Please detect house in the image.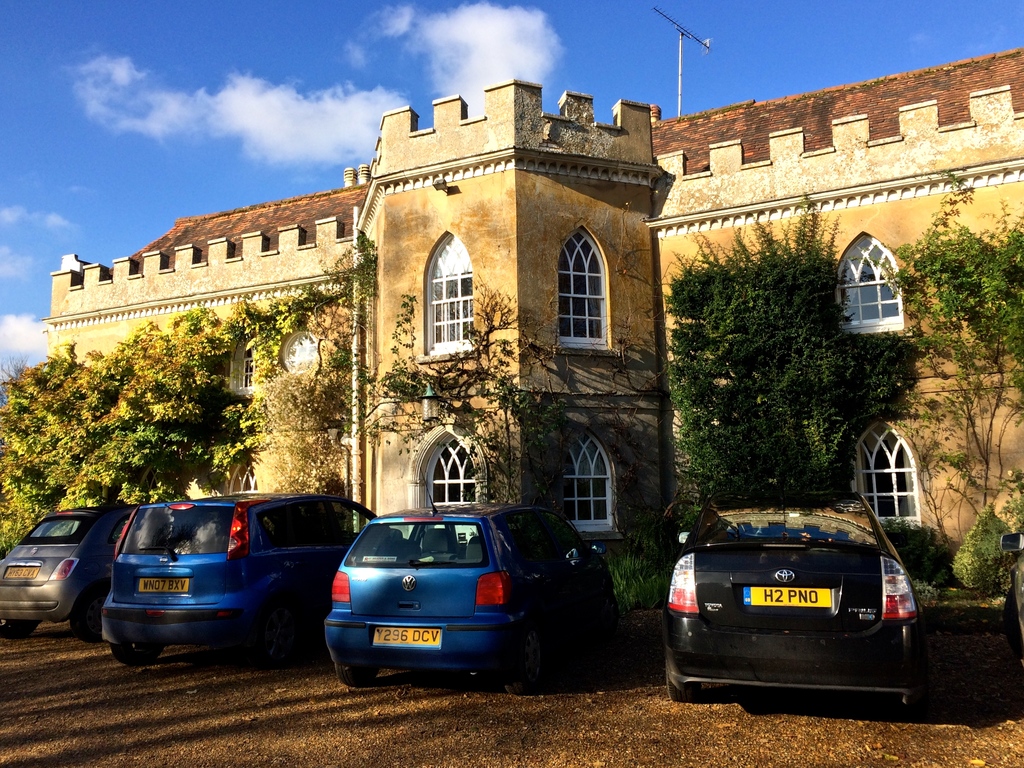
region(81, 52, 956, 580).
